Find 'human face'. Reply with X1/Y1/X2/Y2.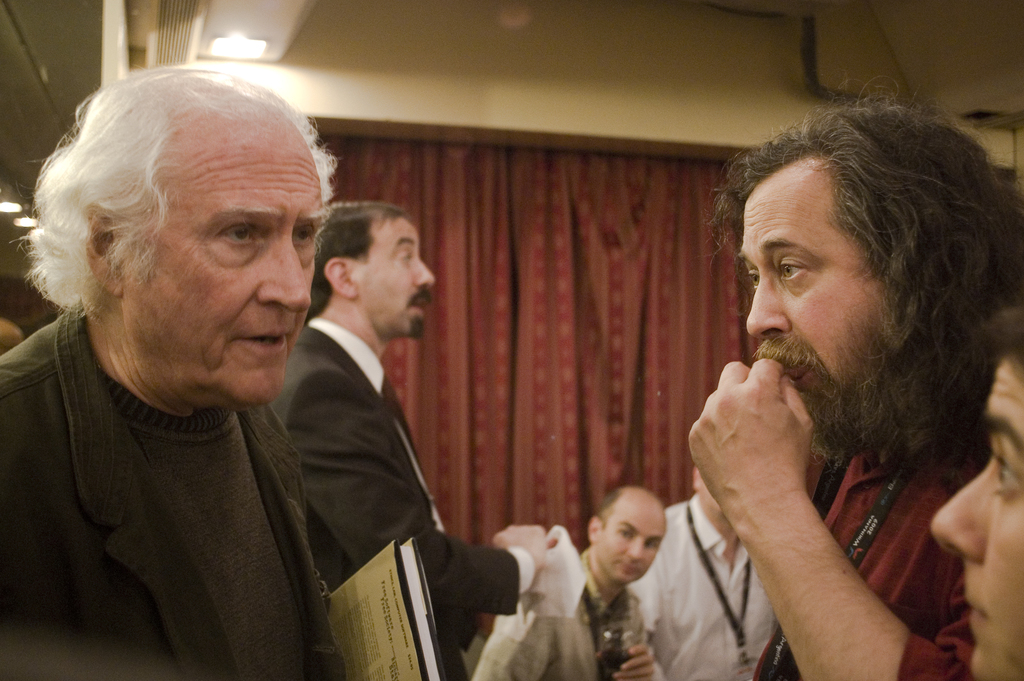
356/216/437/337.
